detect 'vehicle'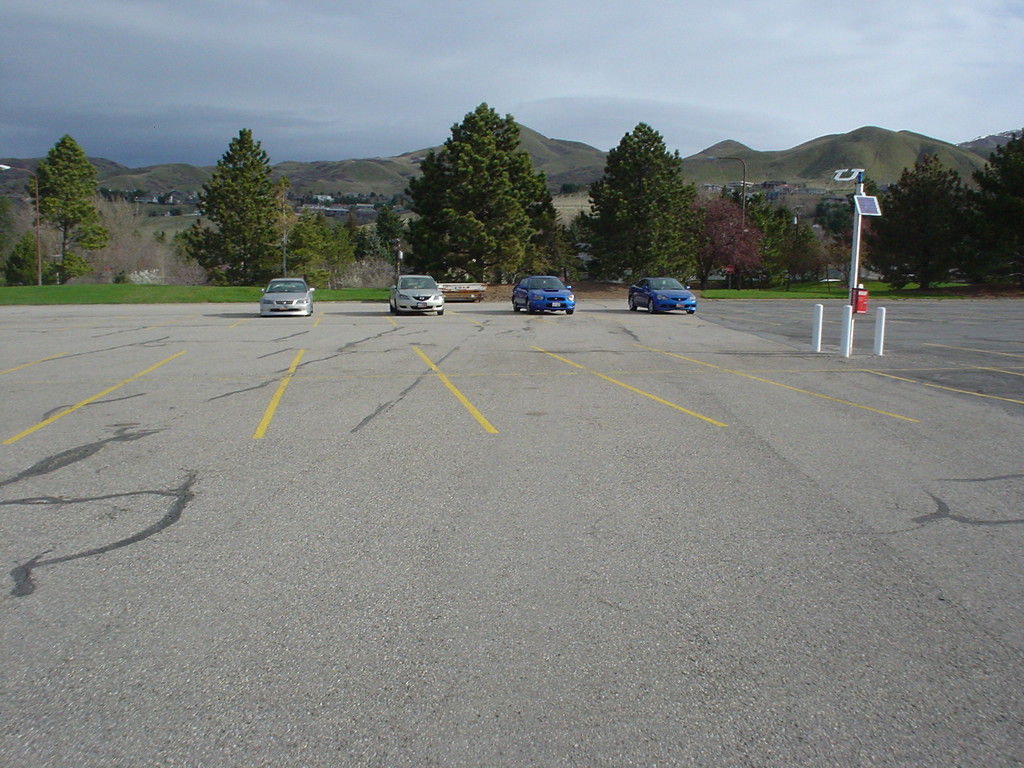
box(628, 275, 702, 316)
